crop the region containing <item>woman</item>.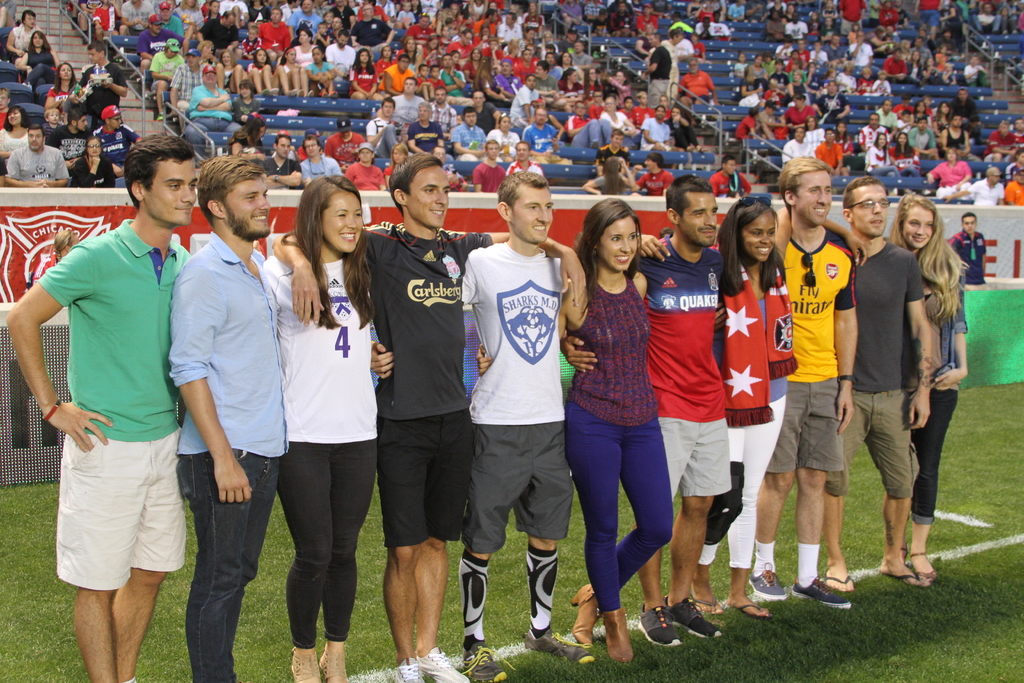
Crop region: 488, 109, 521, 161.
